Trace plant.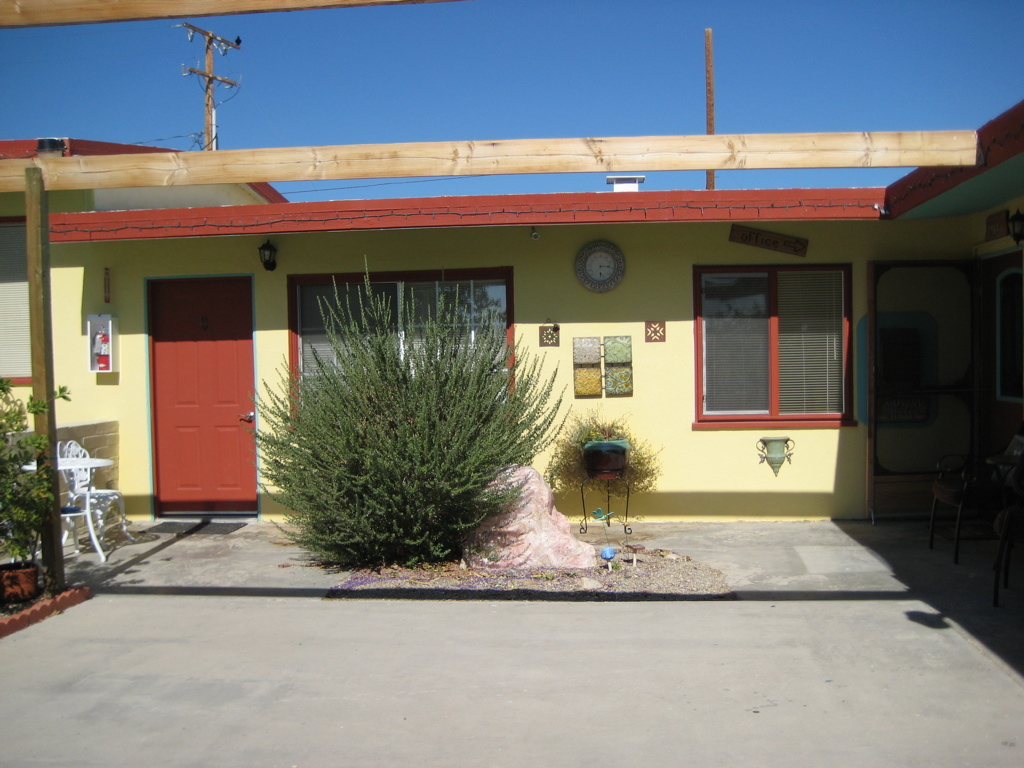
Traced to x1=238 y1=284 x2=650 y2=572.
